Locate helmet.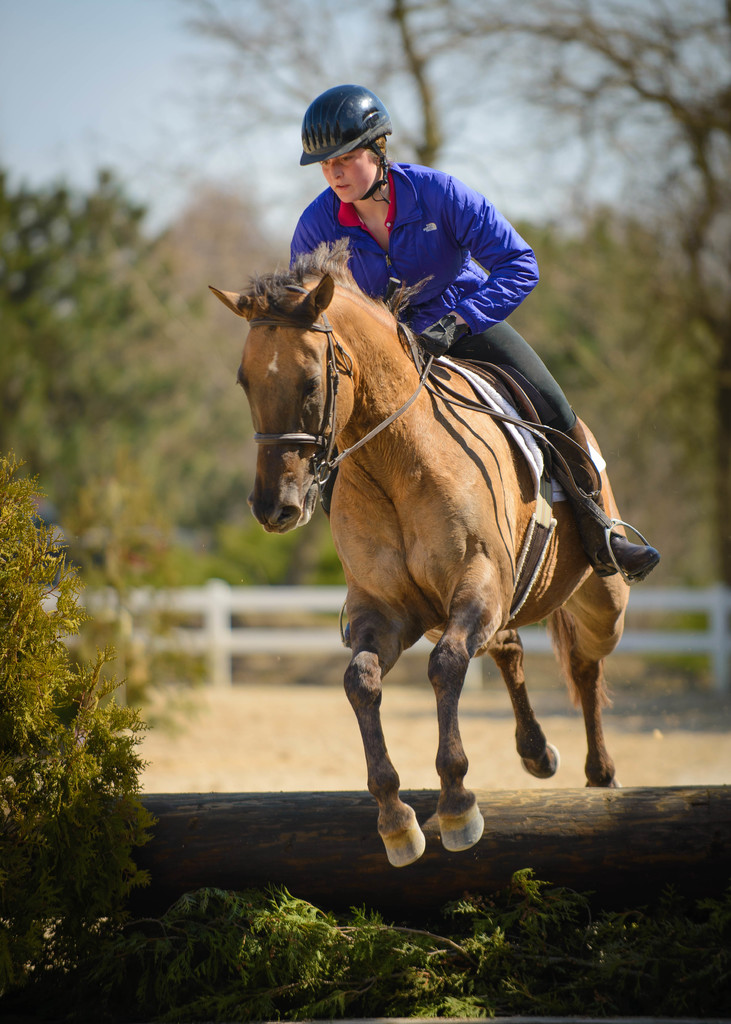
Bounding box: 307, 80, 403, 194.
